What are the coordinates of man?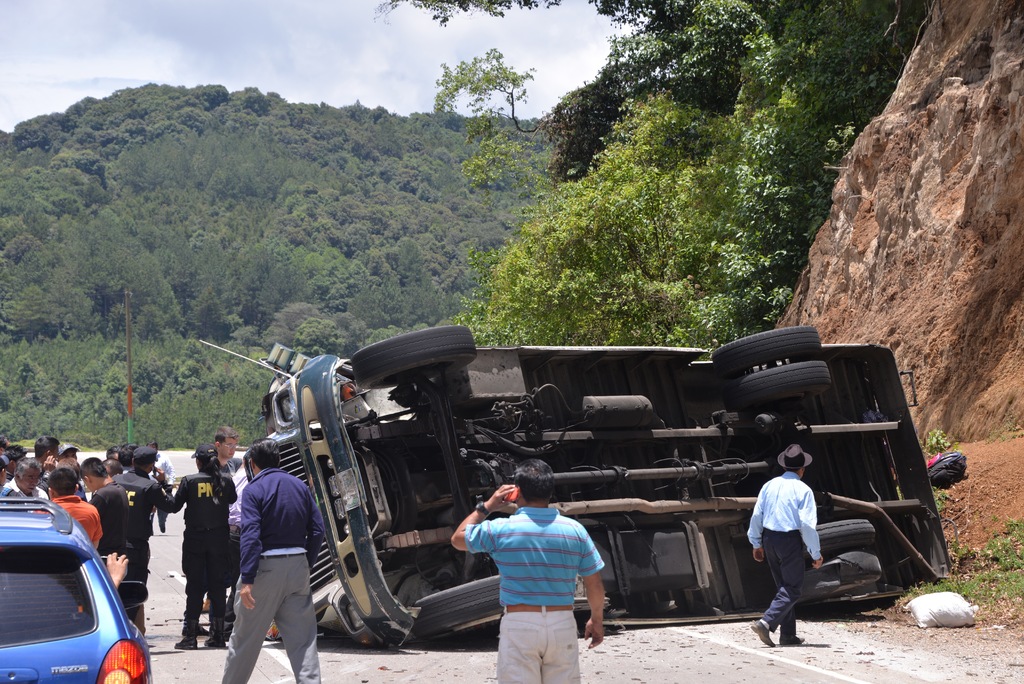
detection(451, 460, 604, 683).
